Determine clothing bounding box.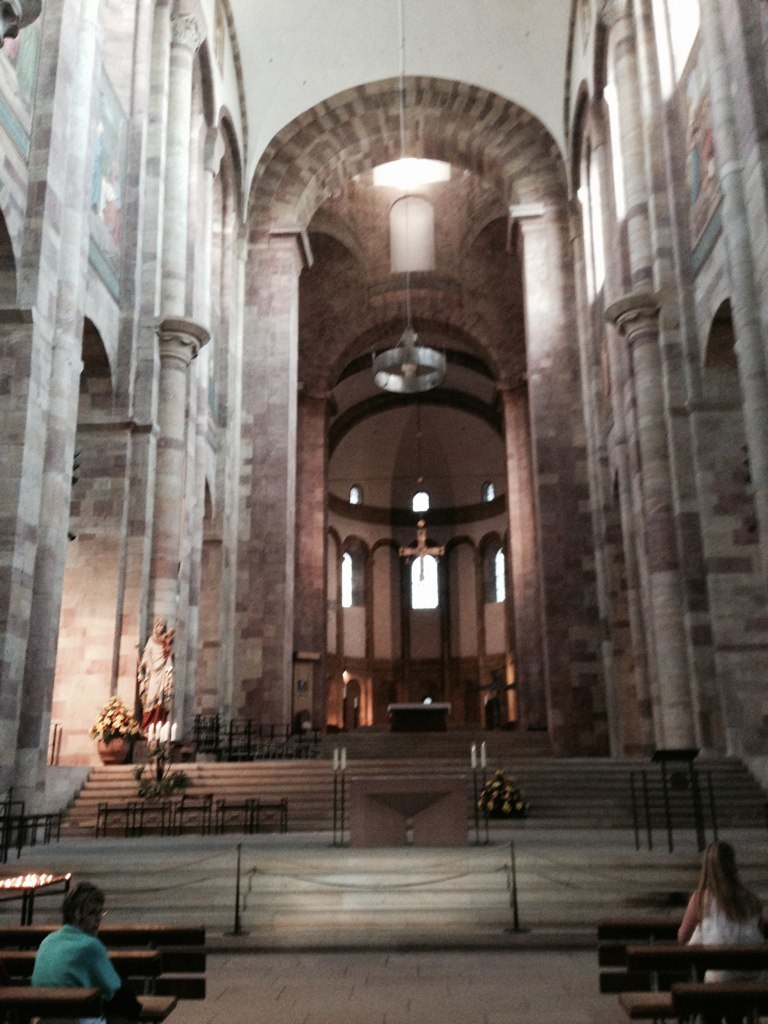
Determined: l=688, t=909, r=767, b=987.
